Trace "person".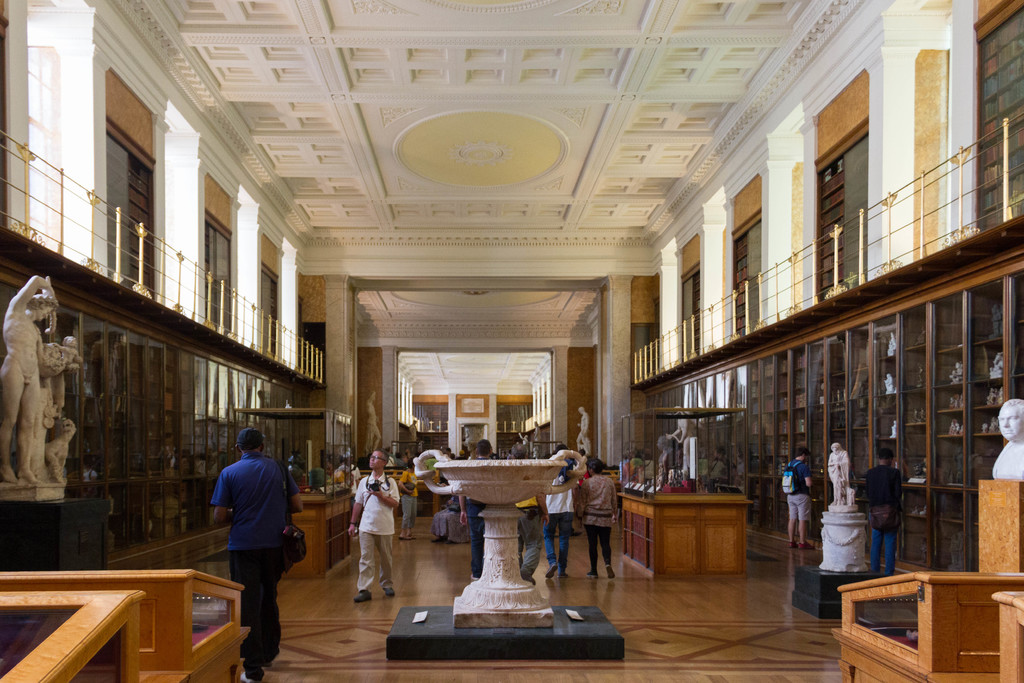
Traced to {"x1": 429, "y1": 493, "x2": 460, "y2": 547}.
